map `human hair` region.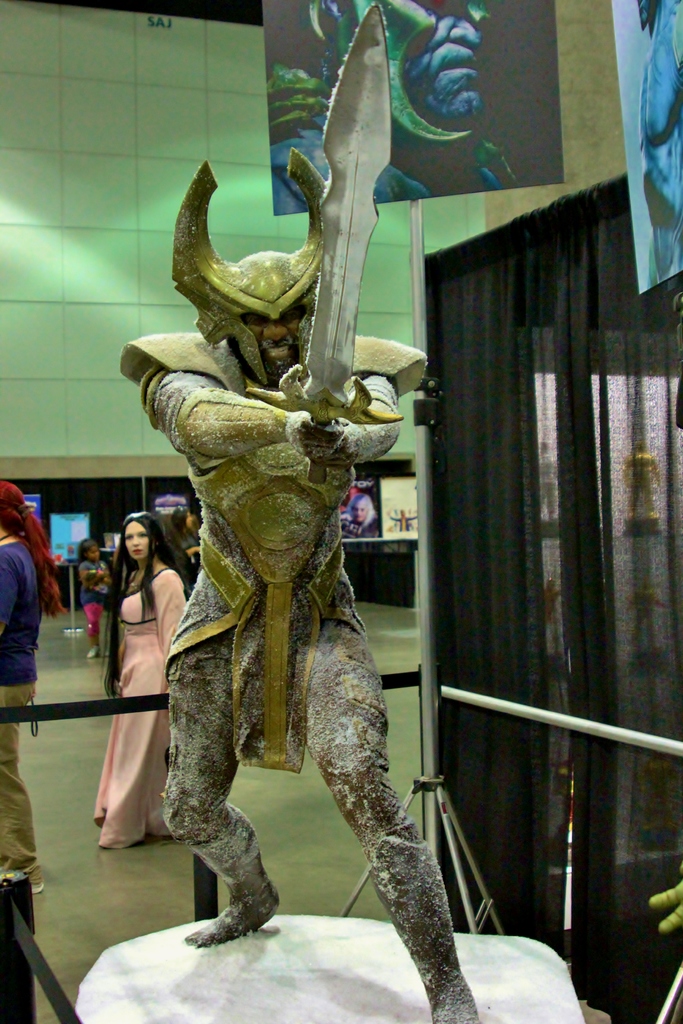
Mapped to {"left": 104, "top": 508, "right": 193, "bottom": 694}.
